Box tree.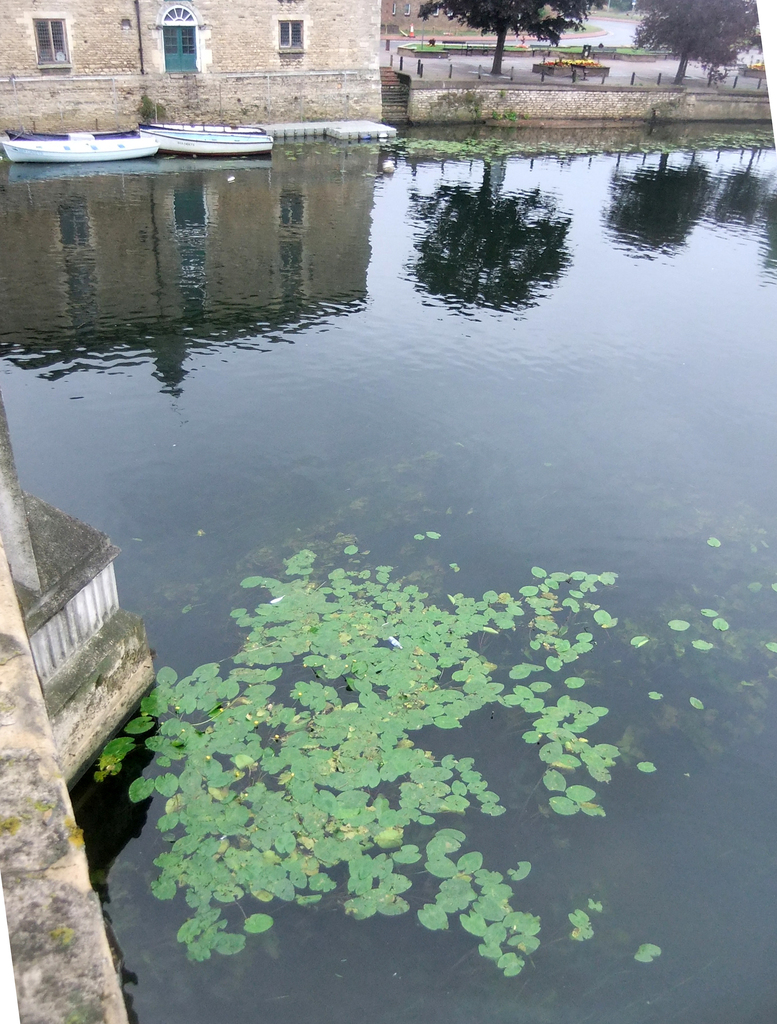
628, 0, 769, 97.
